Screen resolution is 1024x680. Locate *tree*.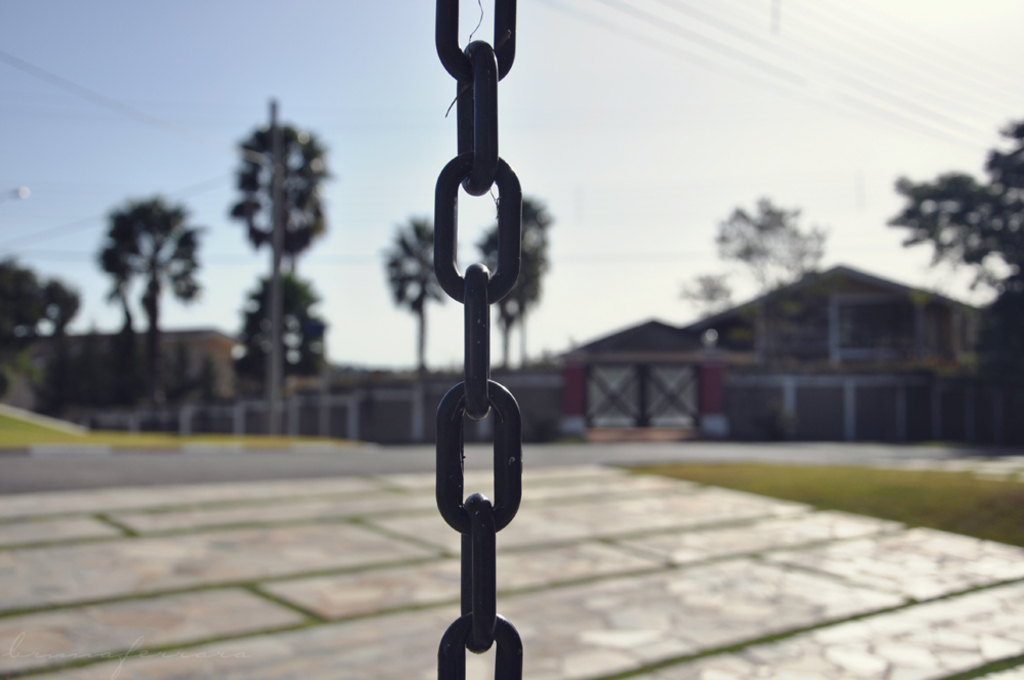
[0,259,78,343].
